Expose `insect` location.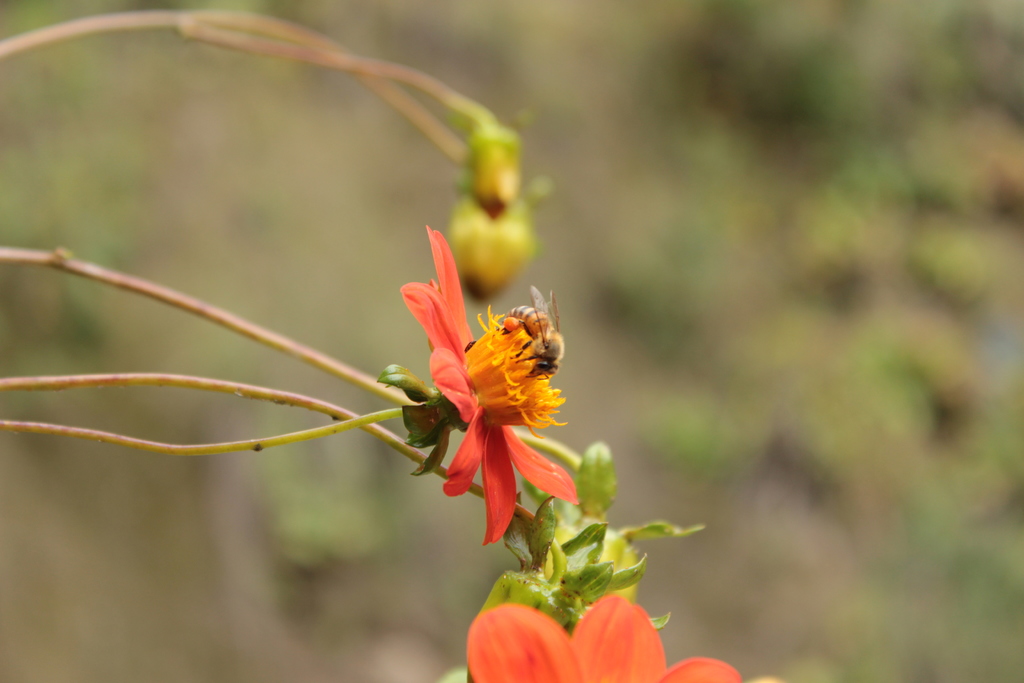
Exposed at 502/278/566/386.
